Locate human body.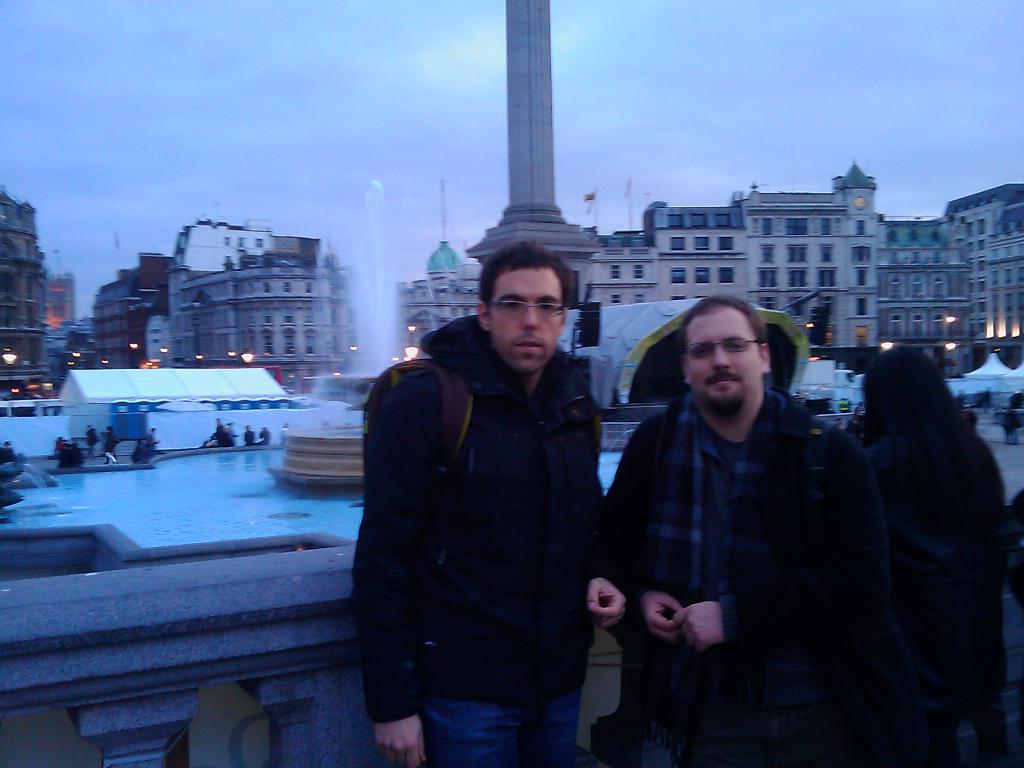
Bounding box: rect(616, 294, 904, 755).
